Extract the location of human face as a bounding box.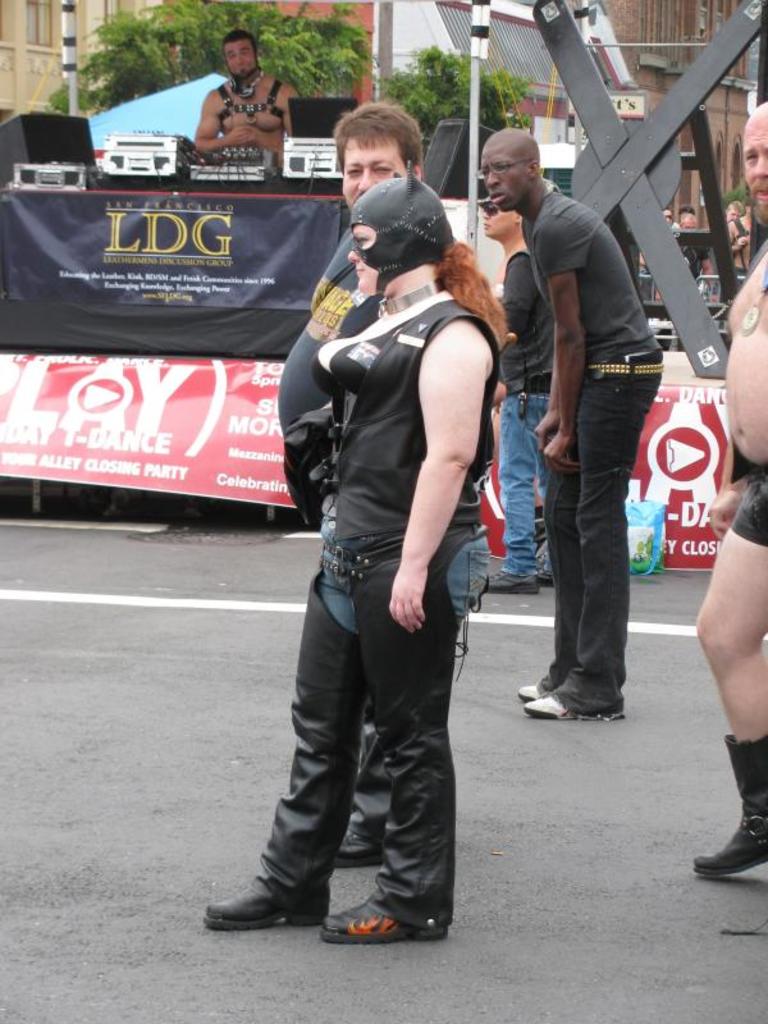
740,113,767,221.
